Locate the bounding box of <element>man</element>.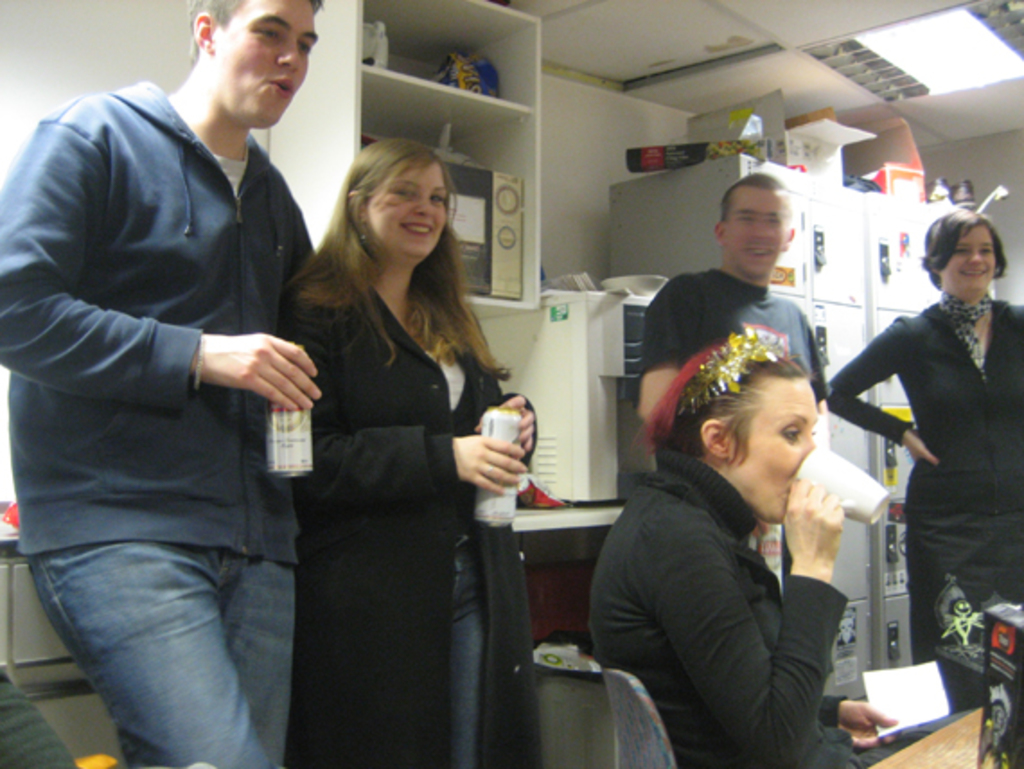
Bounding box: 636:174:828:422.
